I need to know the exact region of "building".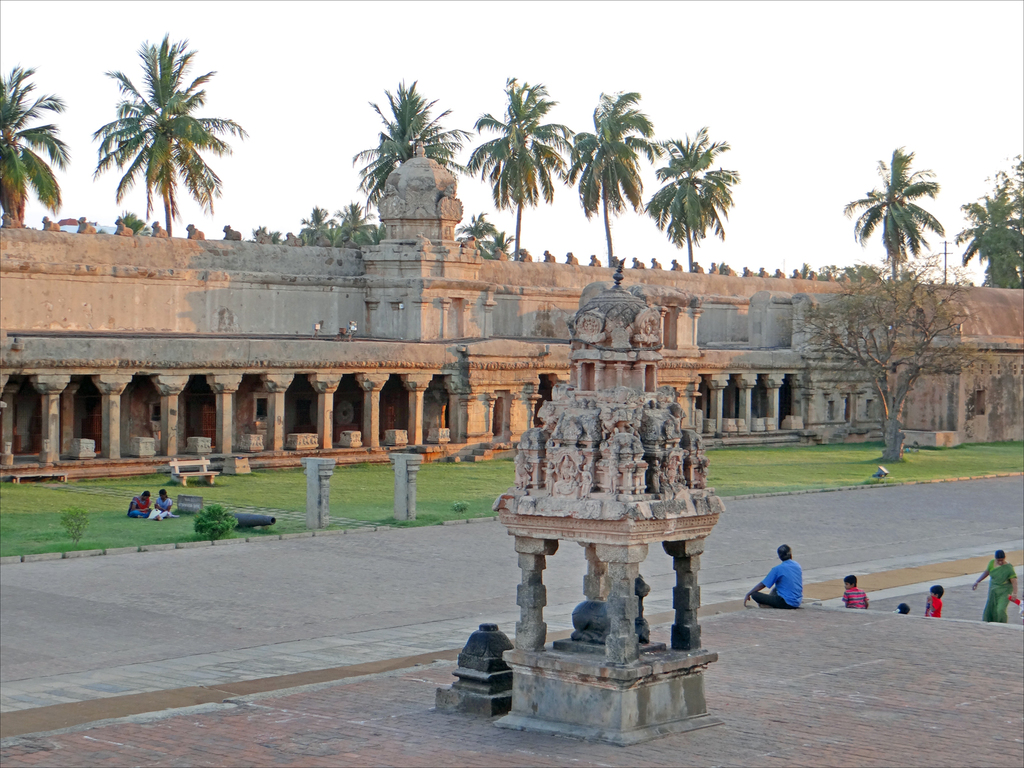
Region: pyautogui.locateOnScreen(0, 138, 1023, 484).
